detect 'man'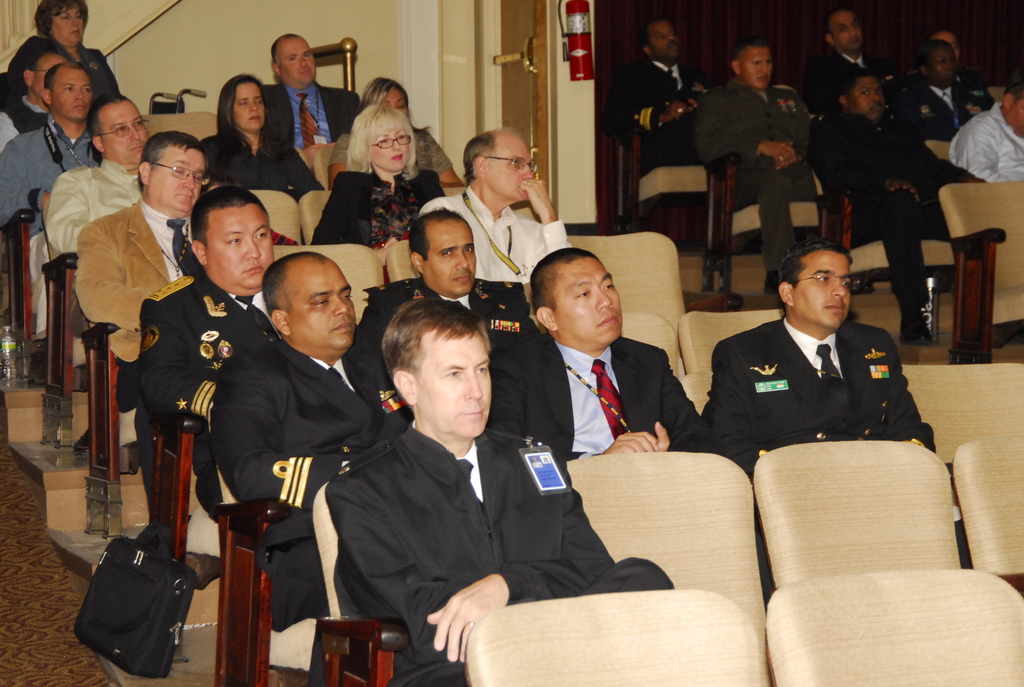
x1=489, y1=246, x2=696, y2=451
